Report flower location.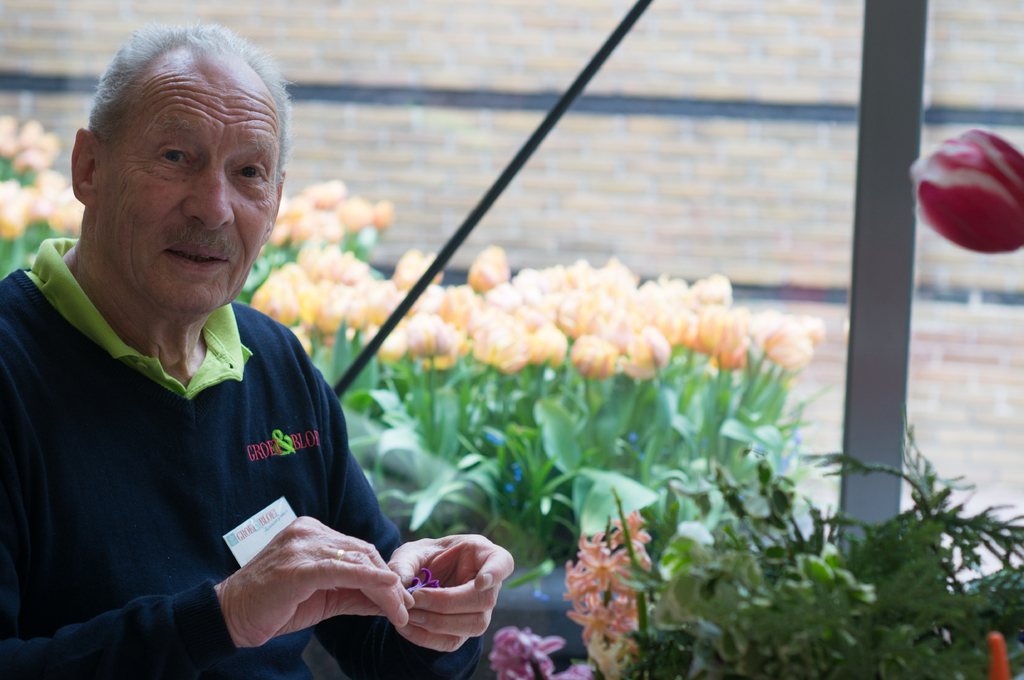
Report: (x1=0, y1=105, x2=84, y2=245).
